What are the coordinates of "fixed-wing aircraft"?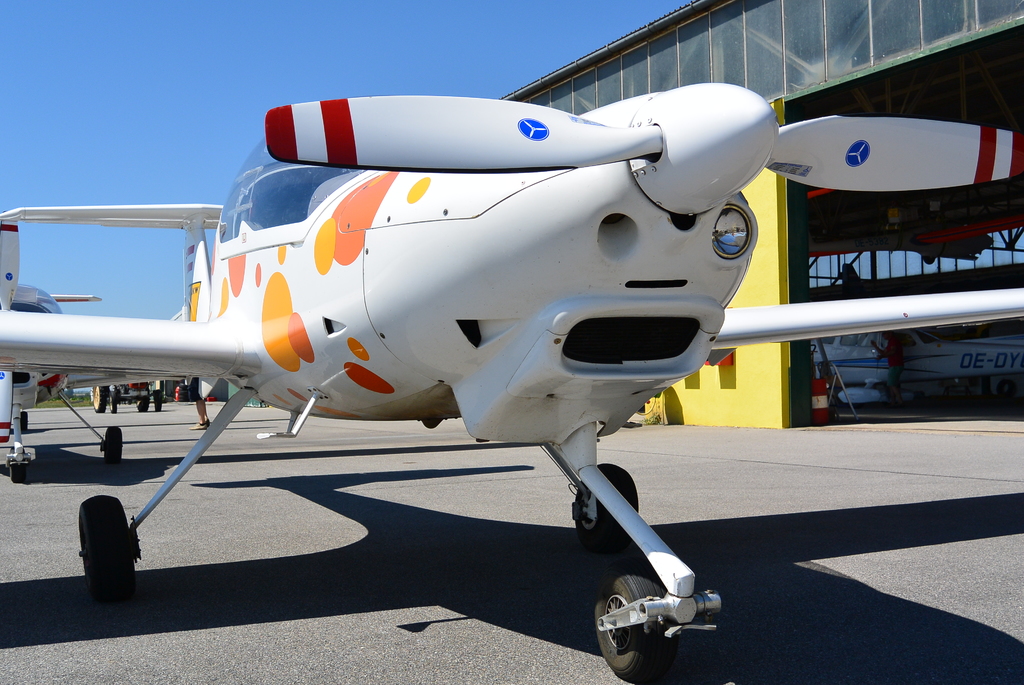
l=0, t=79, r=1023, b=681.
